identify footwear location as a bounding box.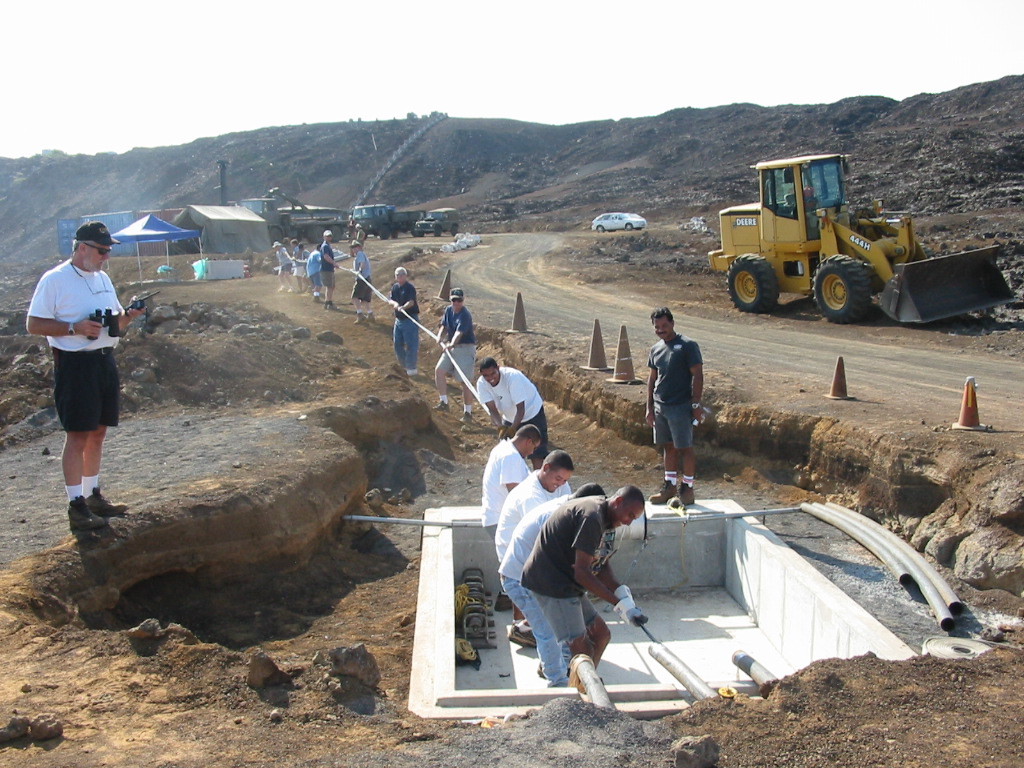
{"x1": 80, "y1": 487, "x2": 130, "y2": 514}.
